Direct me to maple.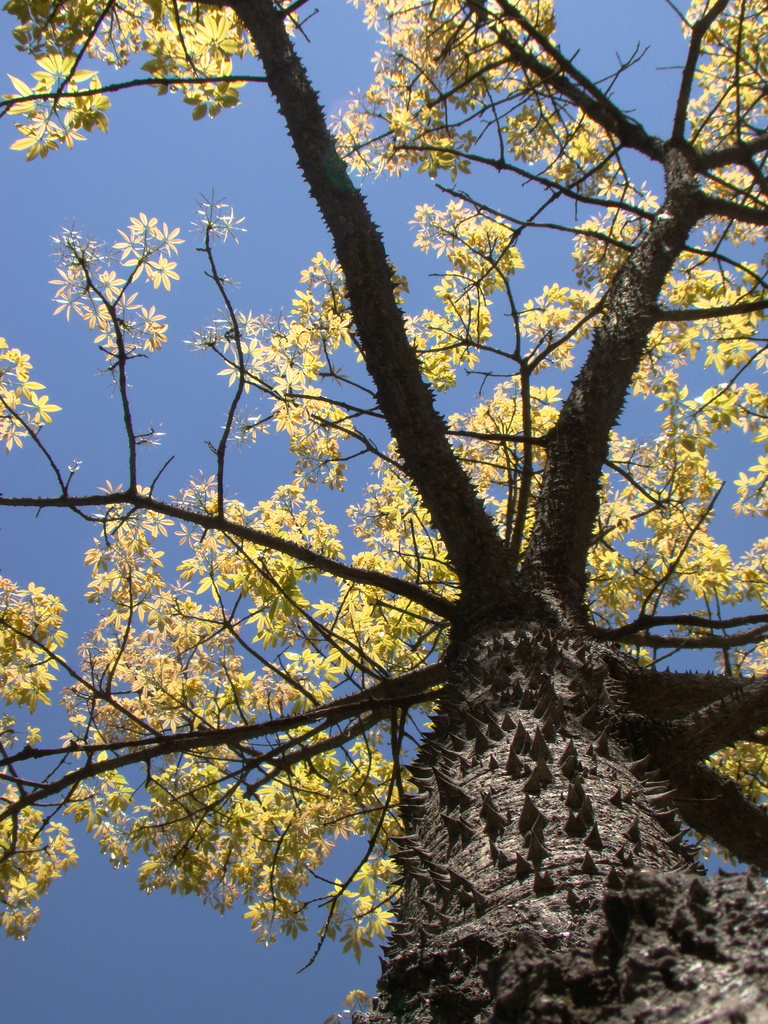
Direction: bbox=(1, 0, 764, 1023).
